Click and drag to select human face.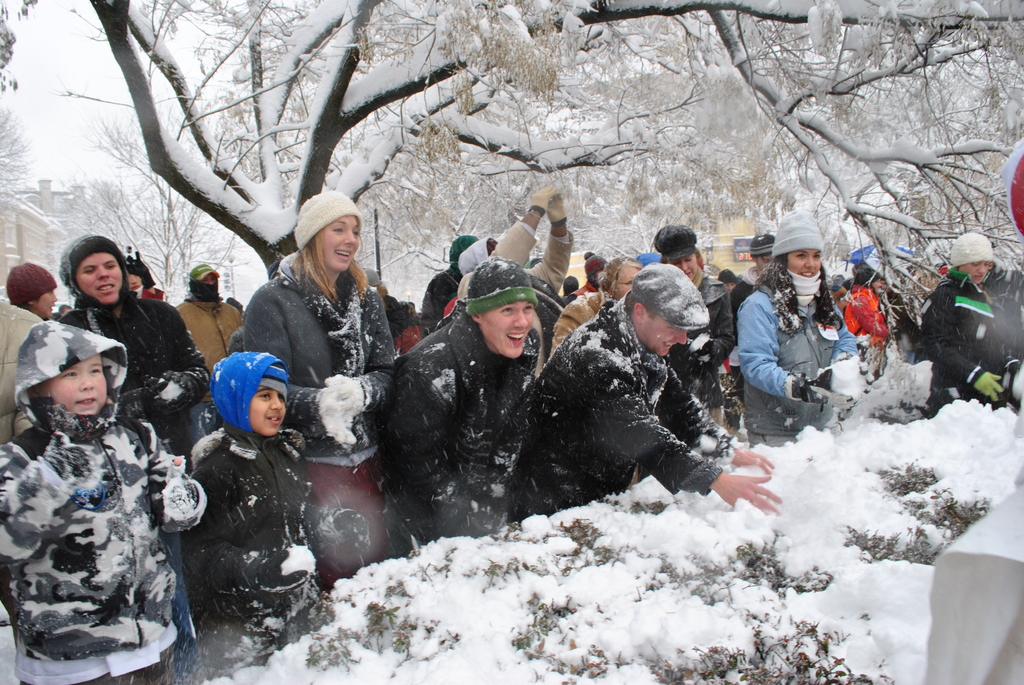
Selection: select_region(52, 349, 110, 413).
